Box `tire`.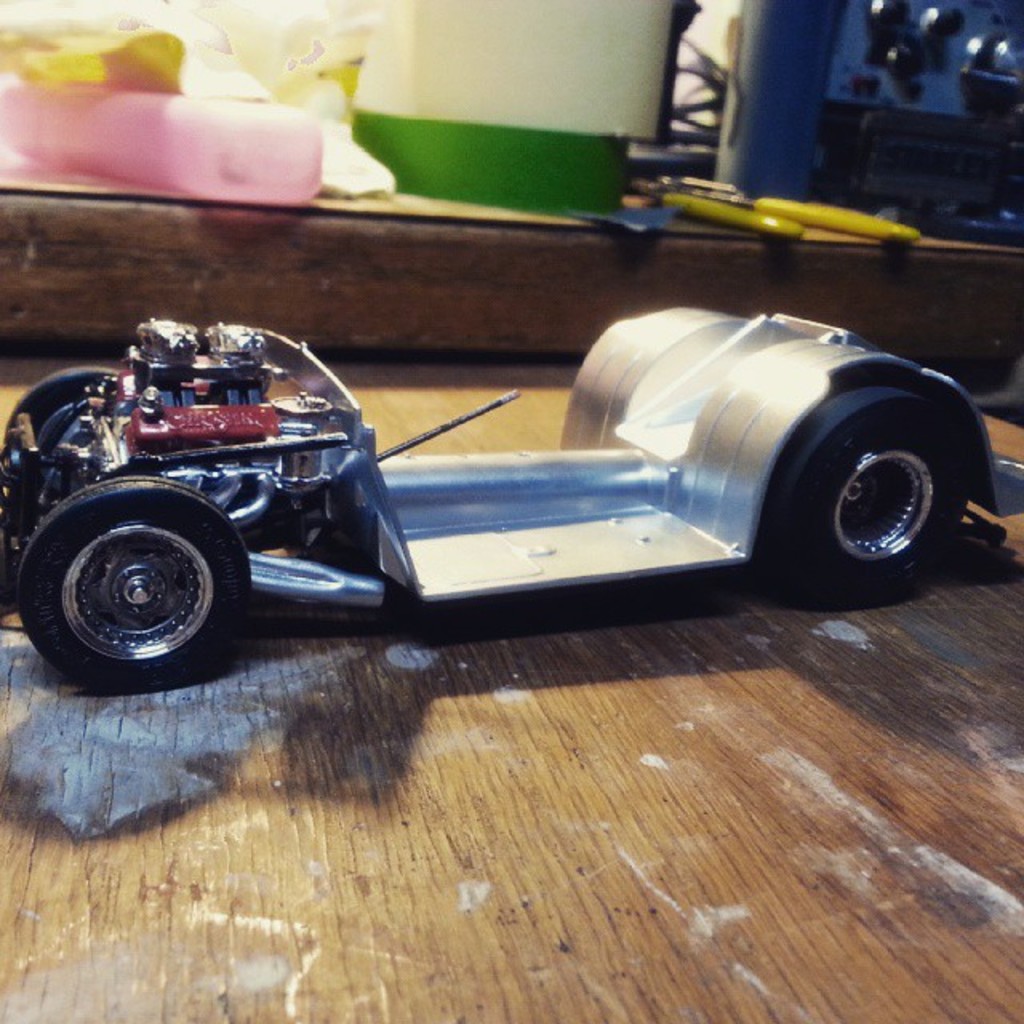
(x1=758, y1=379, x2=970, y2=606).
